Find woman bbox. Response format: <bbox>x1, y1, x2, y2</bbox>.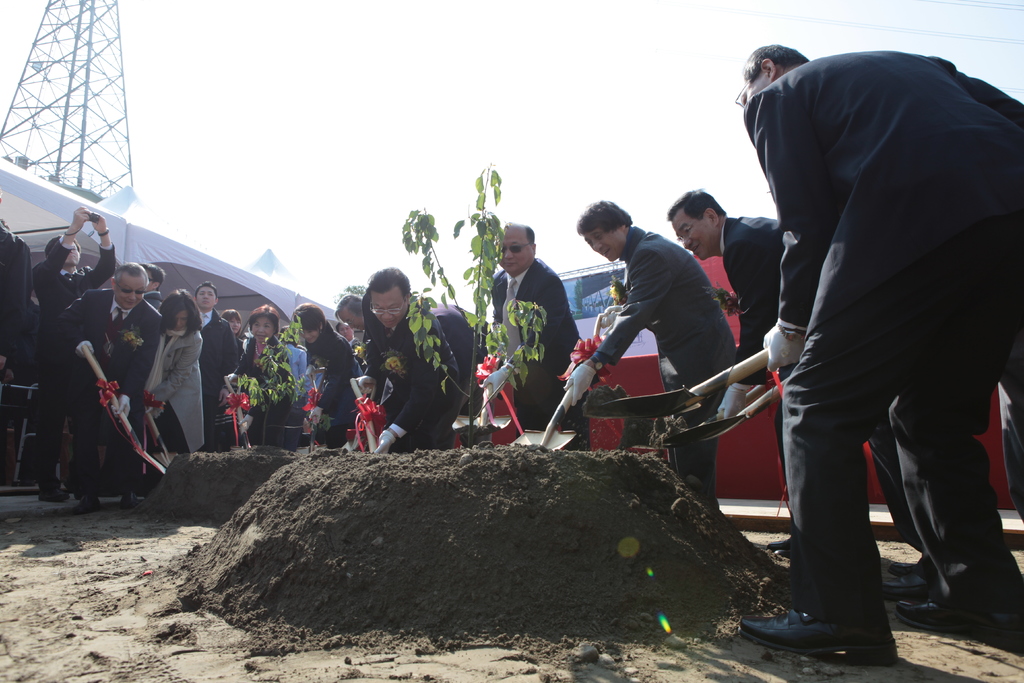
<bbox>124, 295, 208, 475</bbox>.
